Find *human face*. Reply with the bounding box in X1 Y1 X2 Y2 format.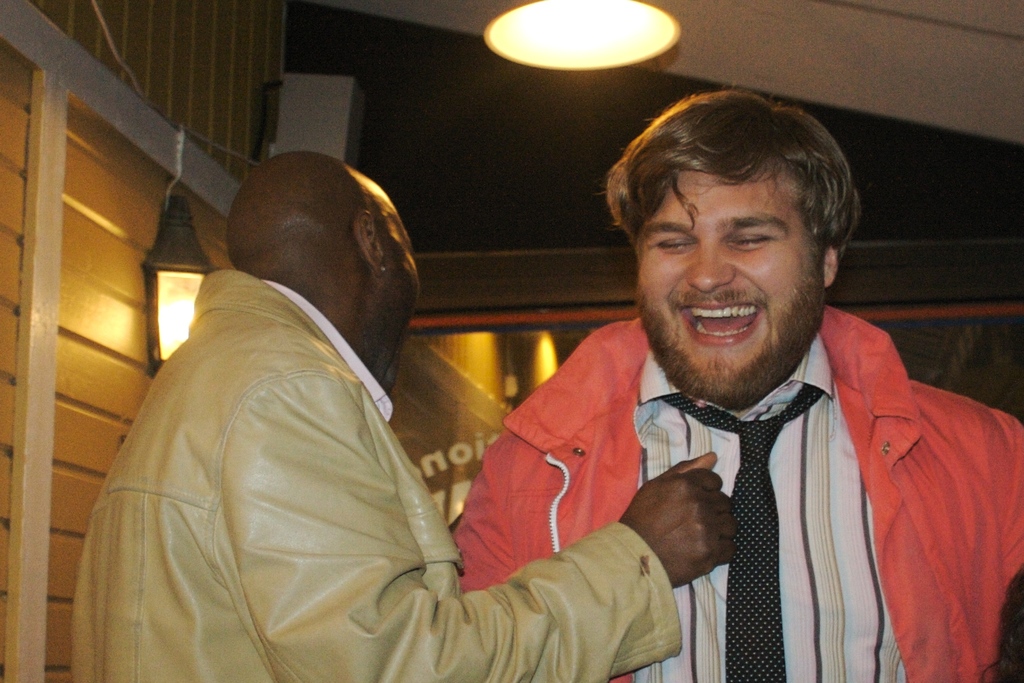
637 167 818 394.
